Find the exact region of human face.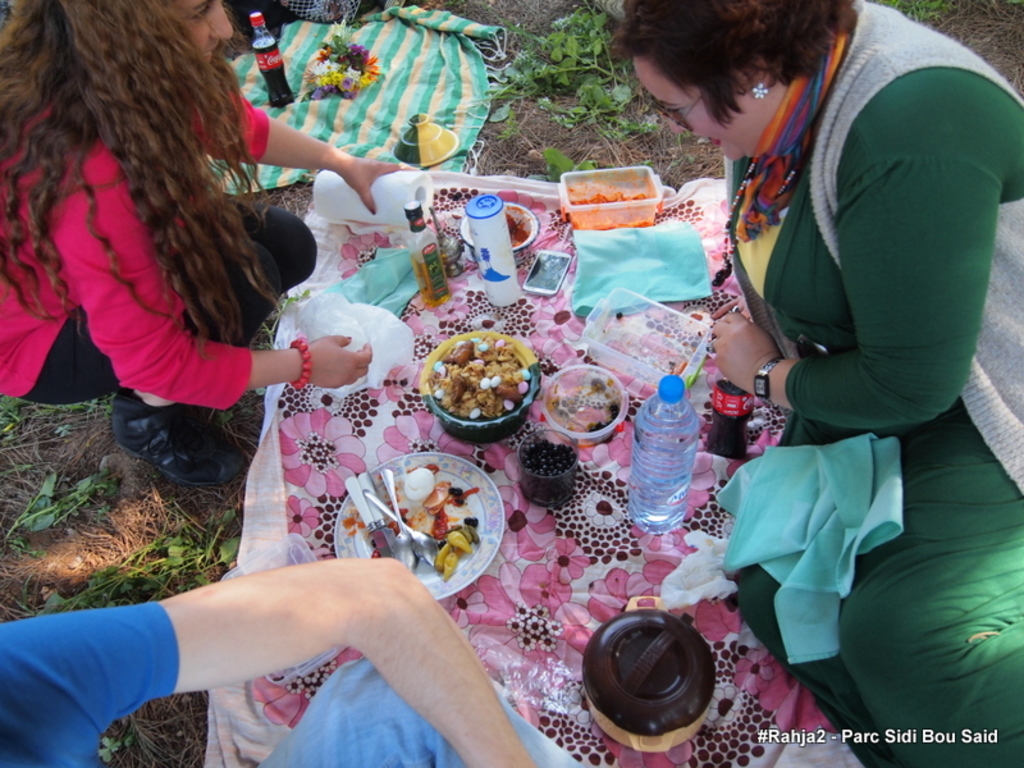
Exact region: 631:49:756:164.
